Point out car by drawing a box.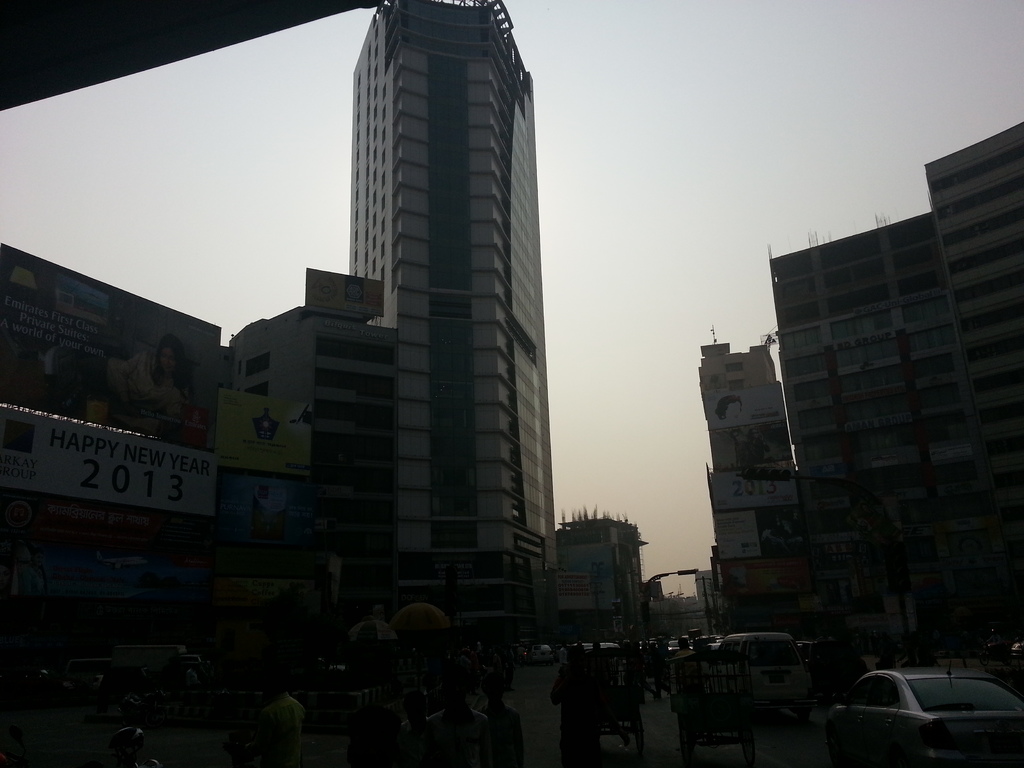
[834, 667, 1023, 762].
